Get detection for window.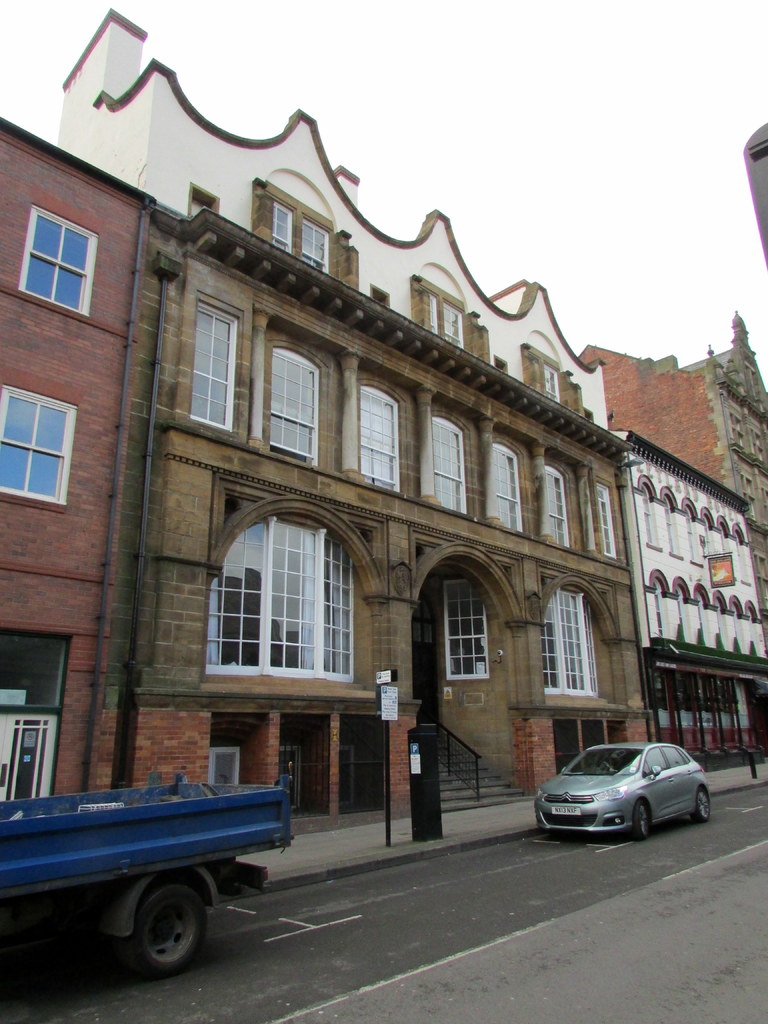
Detection: bbox=(728, 413, 744, 449).
